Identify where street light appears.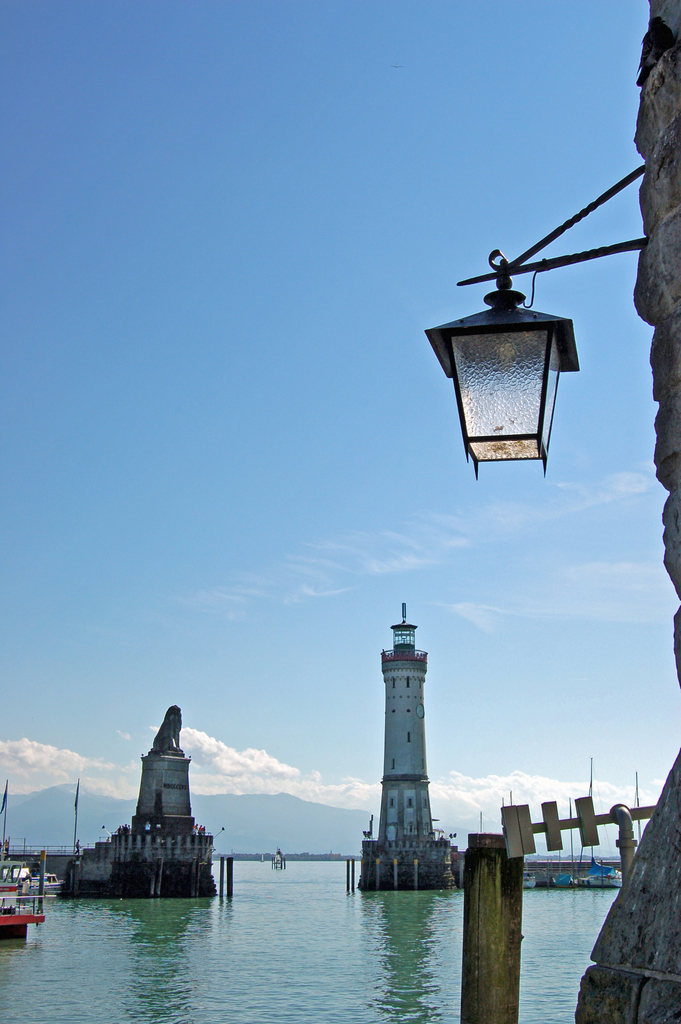
Appears at locate(421, 135, 628, 545).
